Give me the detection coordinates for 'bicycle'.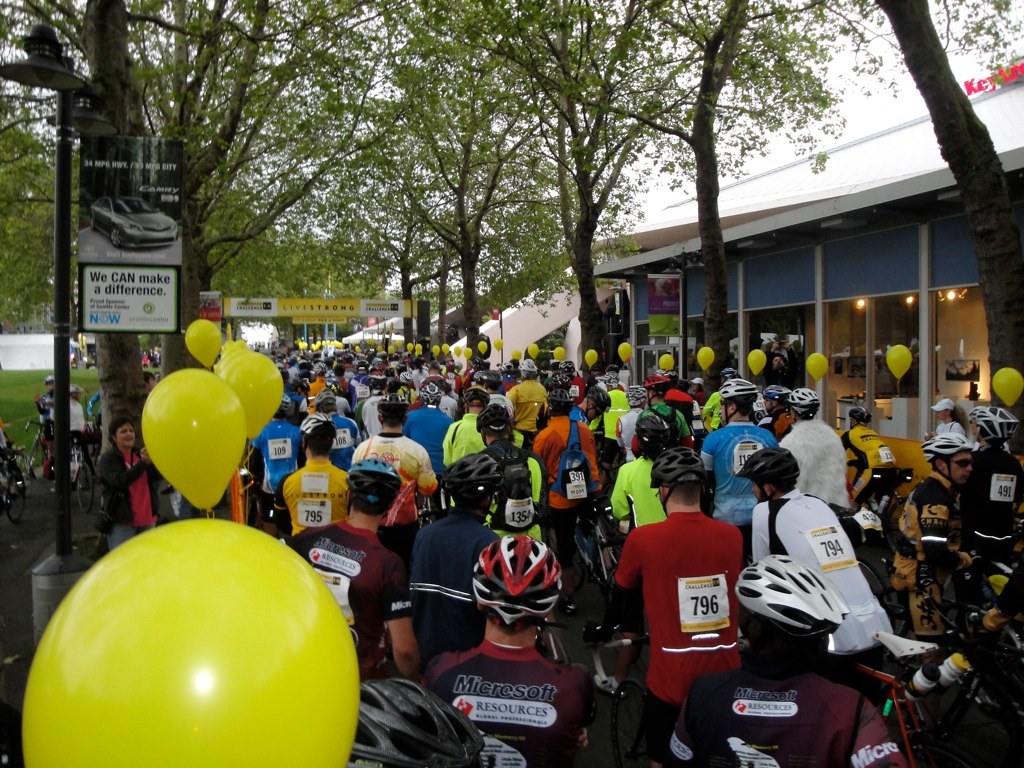
(70, 424, 107, 518).
